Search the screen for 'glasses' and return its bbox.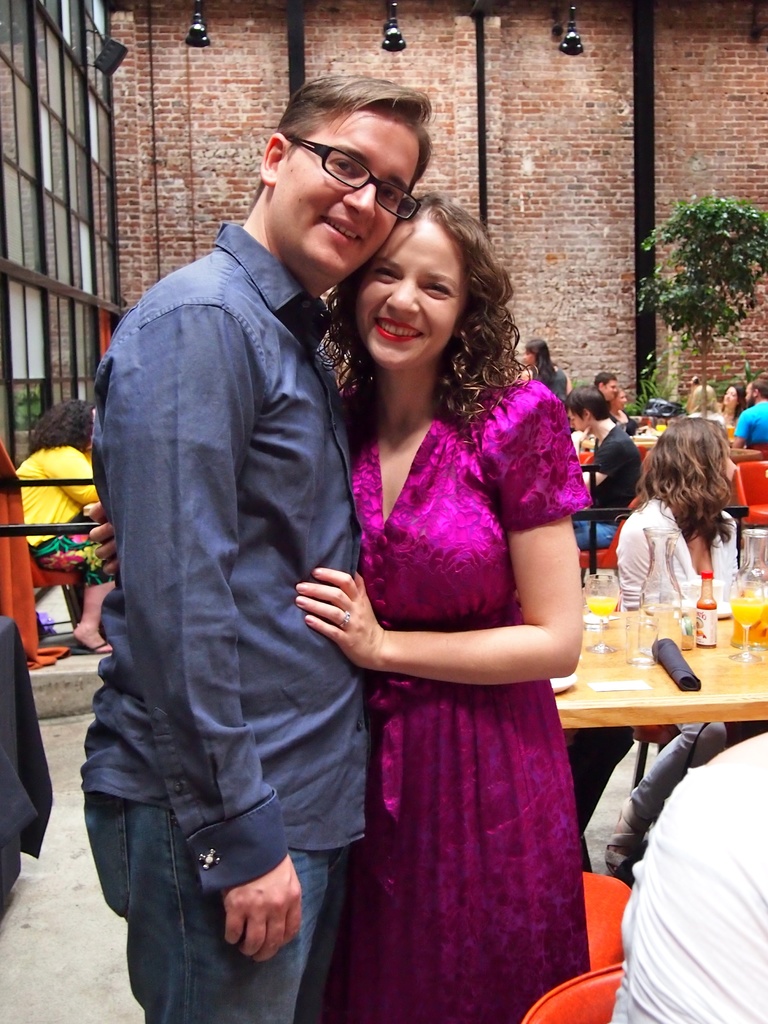
Found: {"x1": 271, "y1": 128, "x2": 428, "y2": 196}.
